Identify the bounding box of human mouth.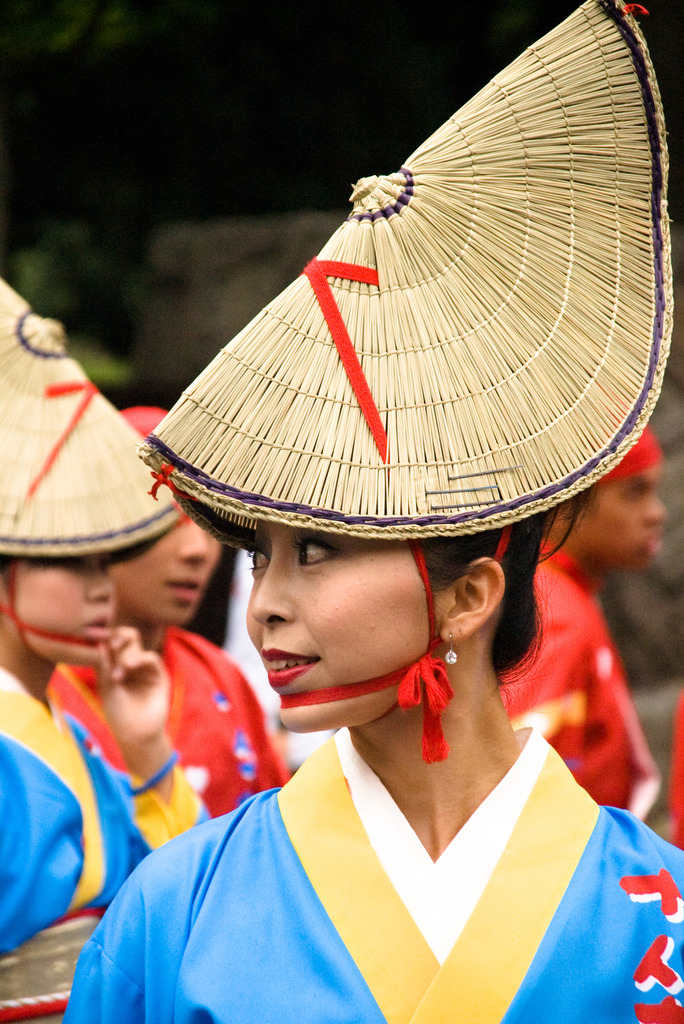
<bbox>158, 574, 208, 604</bbox>.
